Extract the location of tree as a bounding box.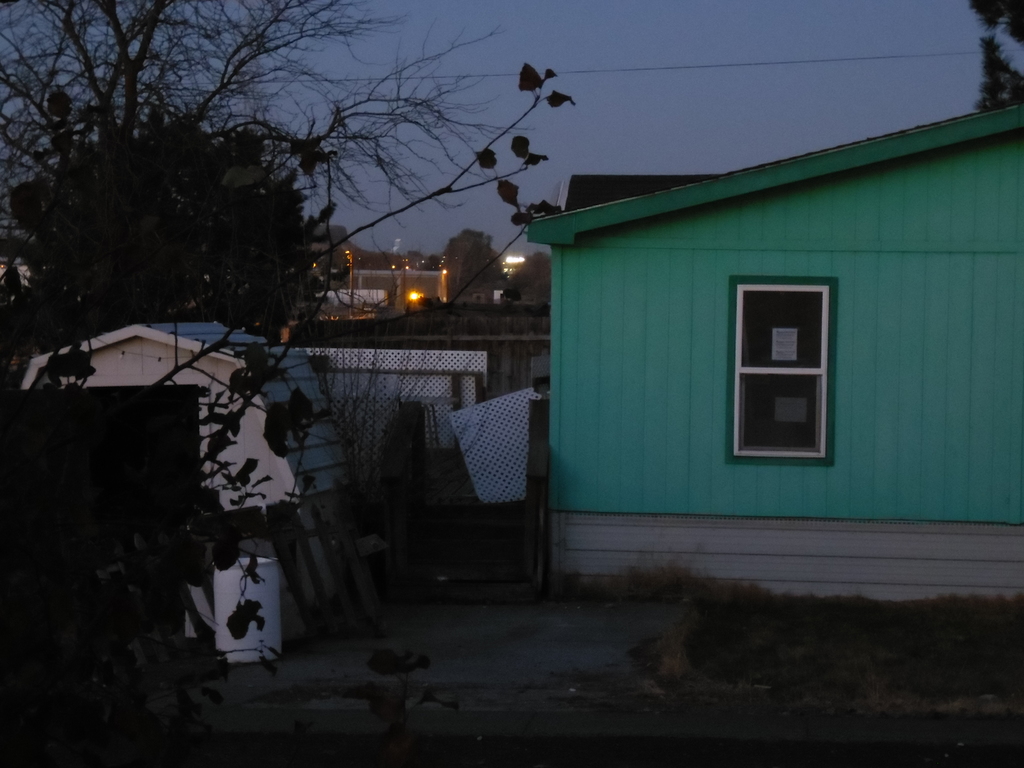
crop(972, 4, 1023, 109).
